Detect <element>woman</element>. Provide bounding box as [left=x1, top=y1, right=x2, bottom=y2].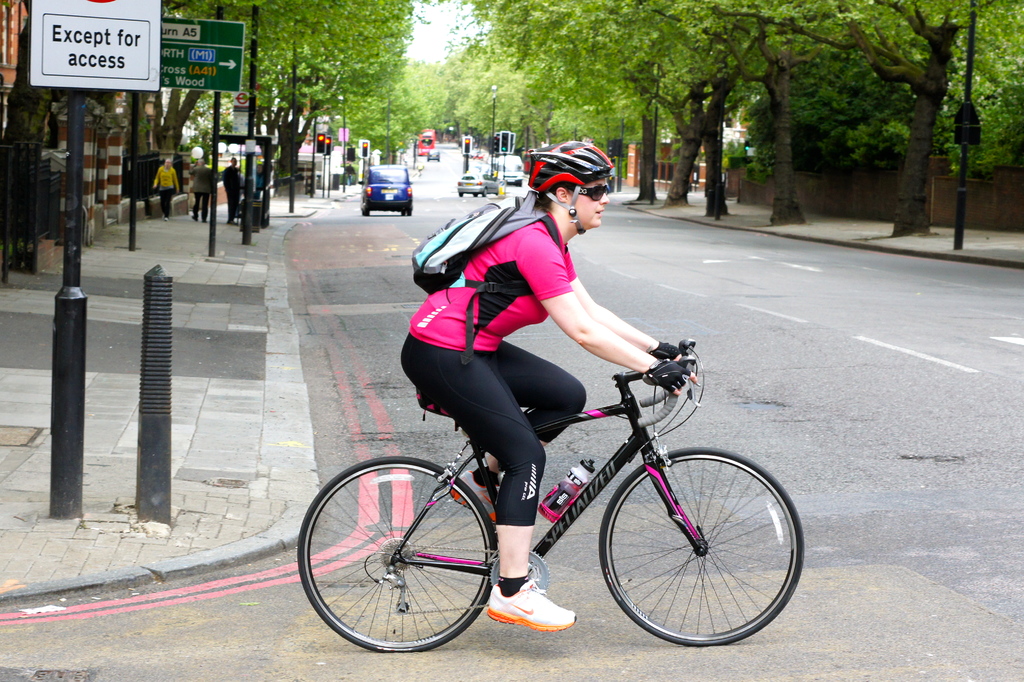
[left=155, top=158, right=177, bottom=222].
